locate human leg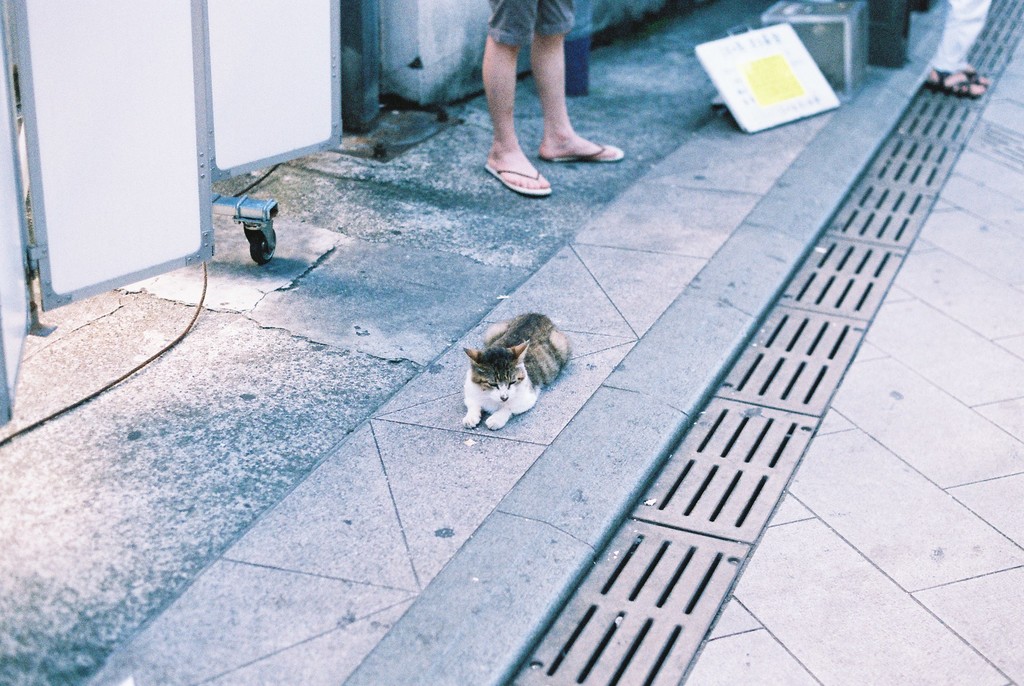
box(481, 0, 550, 194)
